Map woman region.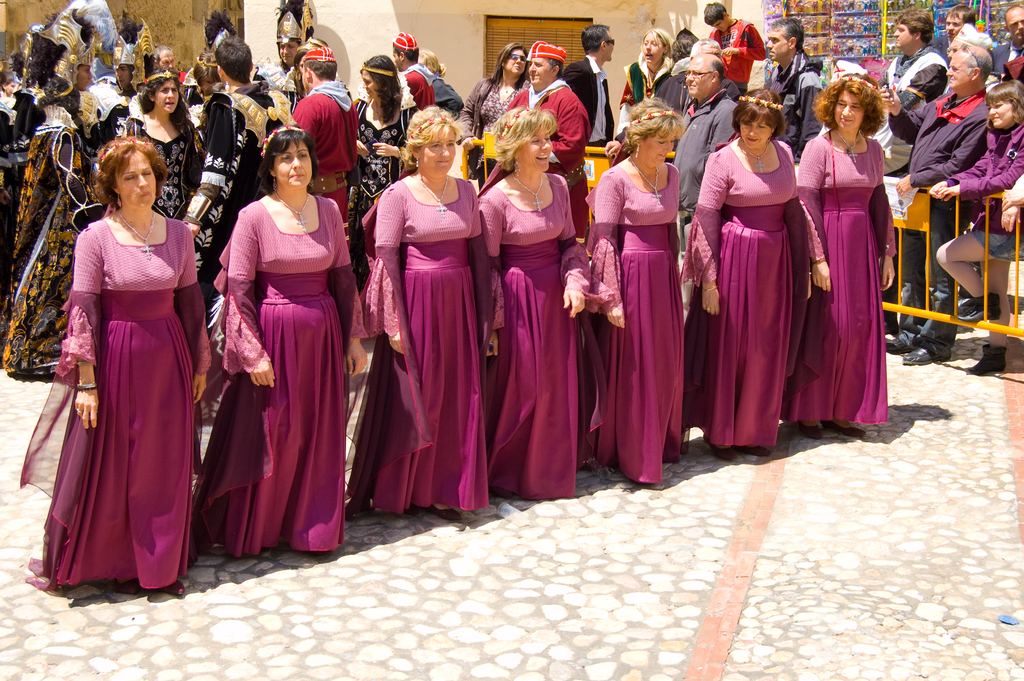
Mapped to (x1=38, y1=121, x2=205, y2=607).
